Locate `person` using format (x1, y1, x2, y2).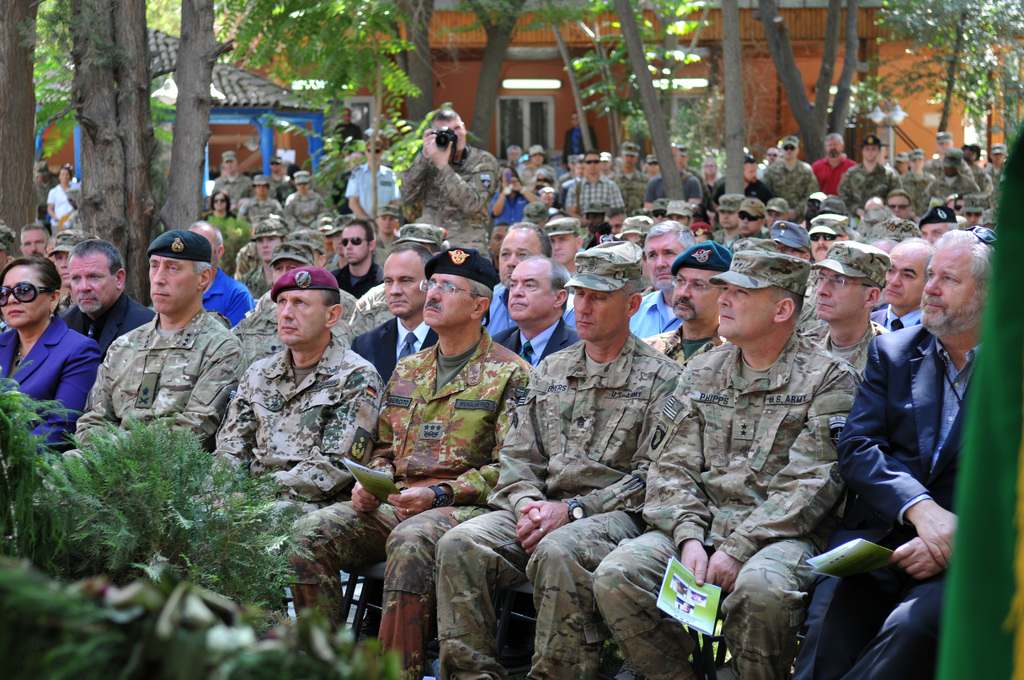
(56, 234, 72, 305).
